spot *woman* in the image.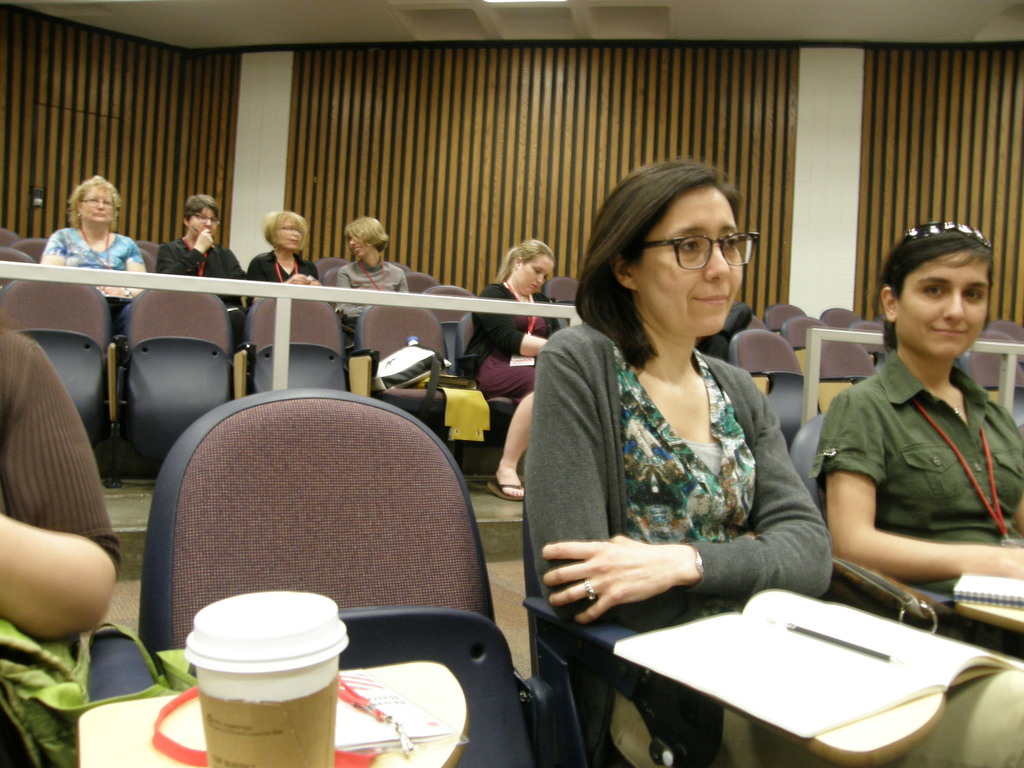
*woman* found at <bbox>334, 214, 408, 323</bbox>.
